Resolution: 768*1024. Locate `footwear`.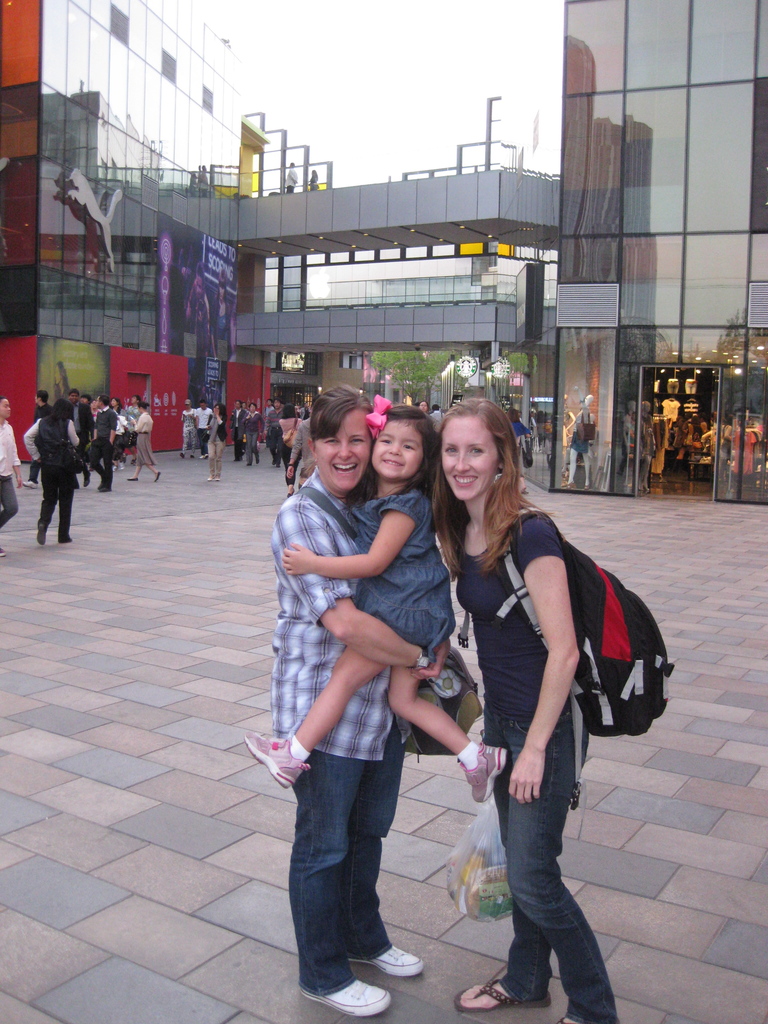
<box>304,975,392,1016</box>.
